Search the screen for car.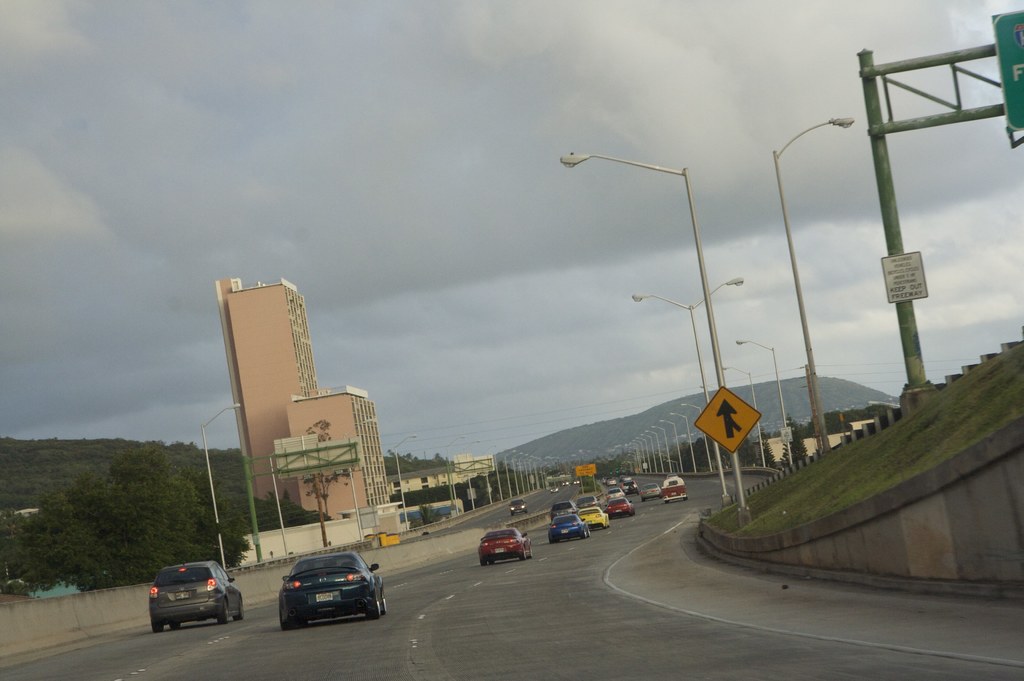
Found at [left=511, top=502, right=527, bottom=515].
